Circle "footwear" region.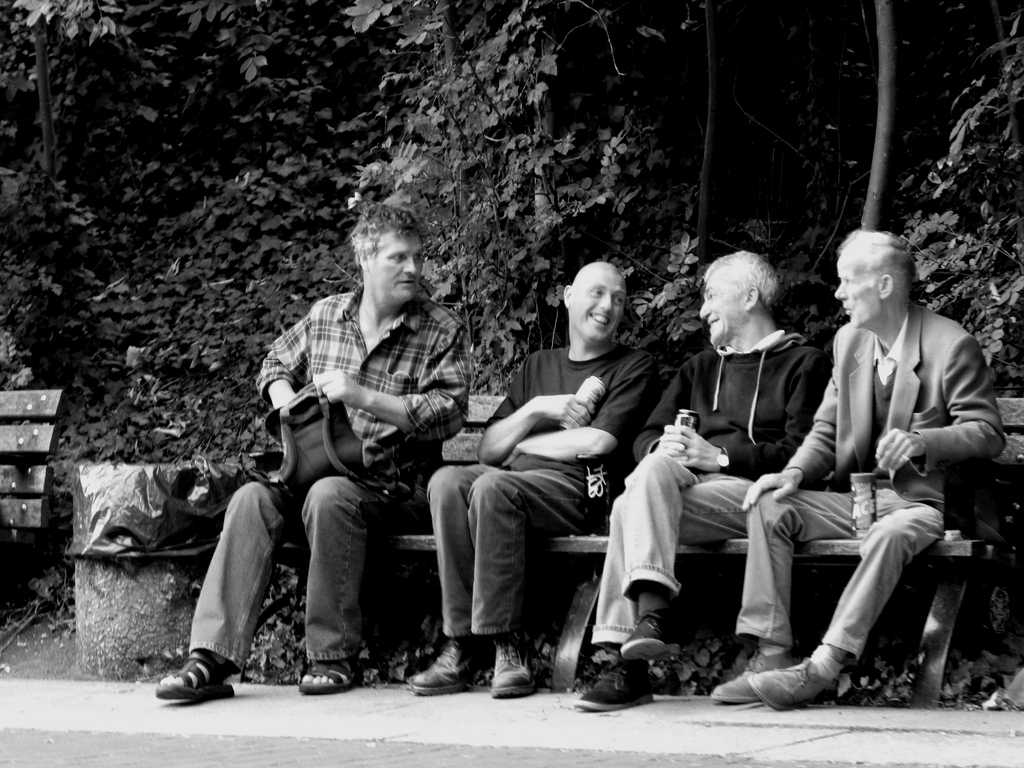
Region: 571, 653, 652, 708.
